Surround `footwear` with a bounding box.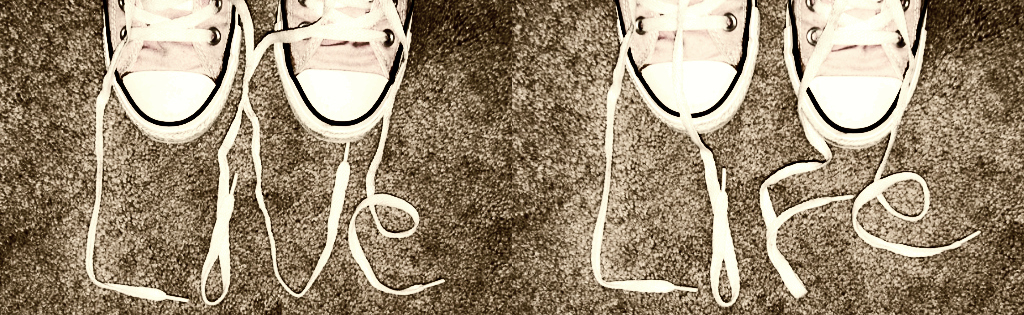
582,0,764,309.
